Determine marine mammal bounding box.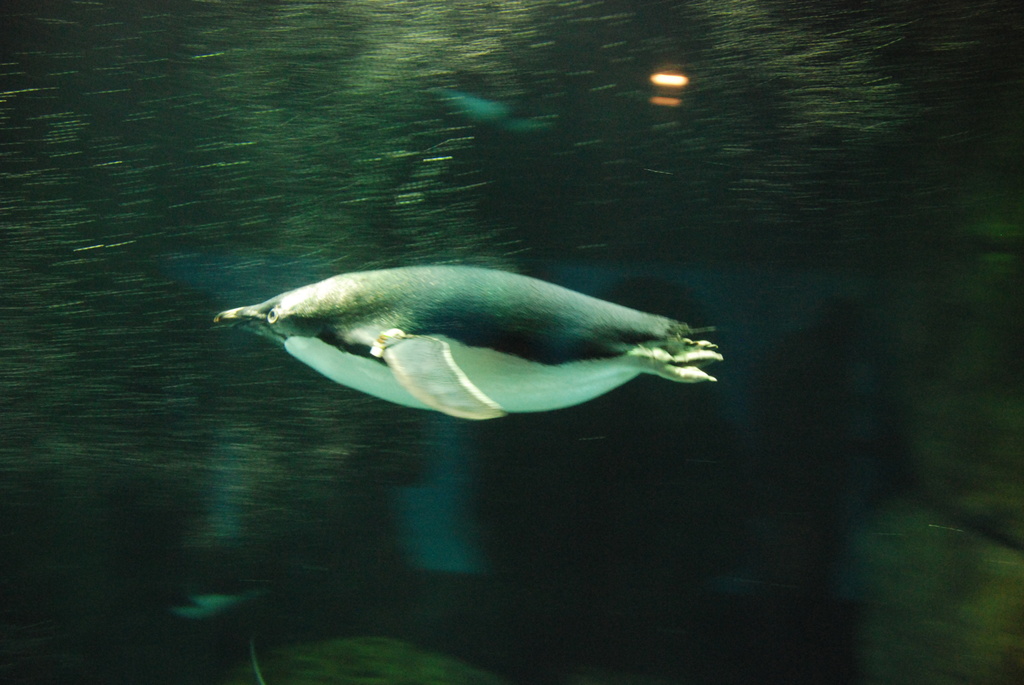
Determined: bbox(219, 264, 719, 379).
